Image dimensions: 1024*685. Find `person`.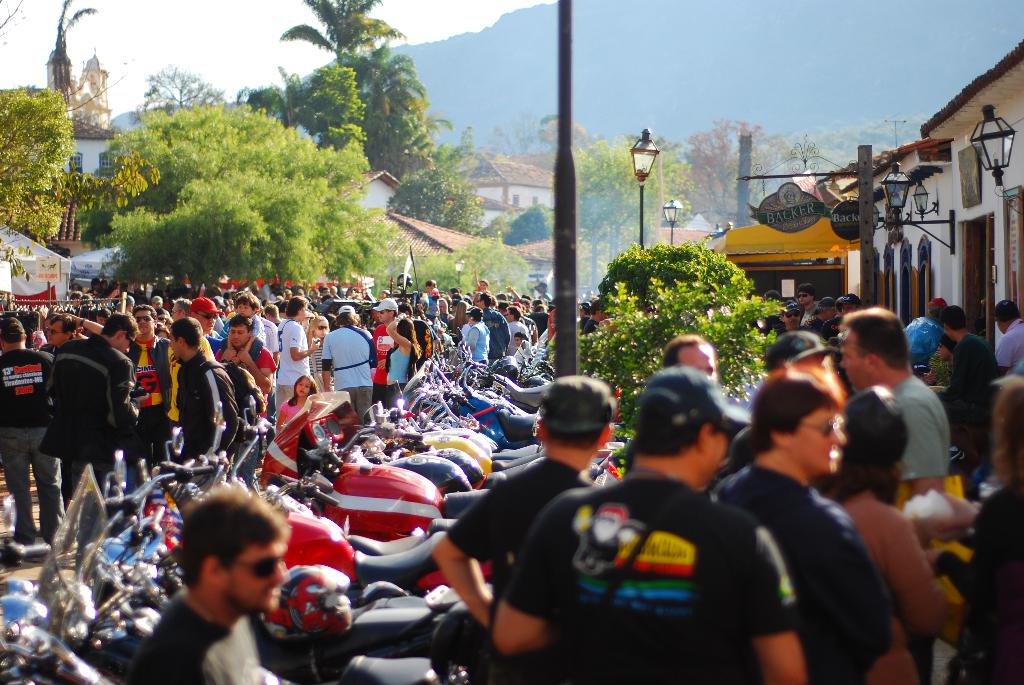
<region>961, 383, 1015, 684</region>.
